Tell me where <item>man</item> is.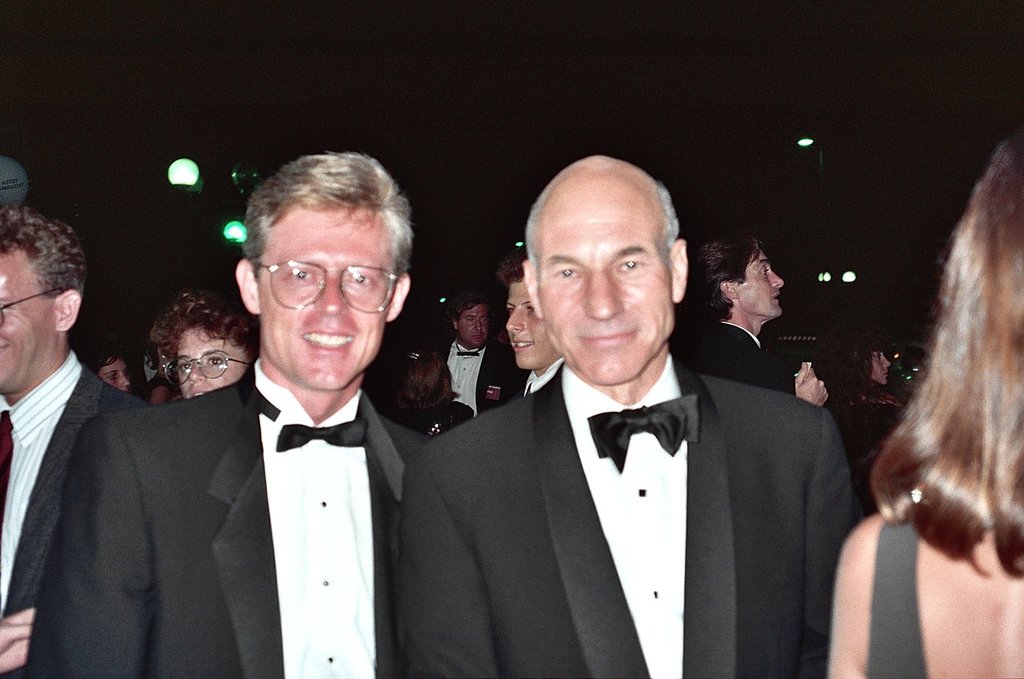
<item>man</item> is at {"x1": 402, "y1": 195, "x2": 802, "y2": 670}.
